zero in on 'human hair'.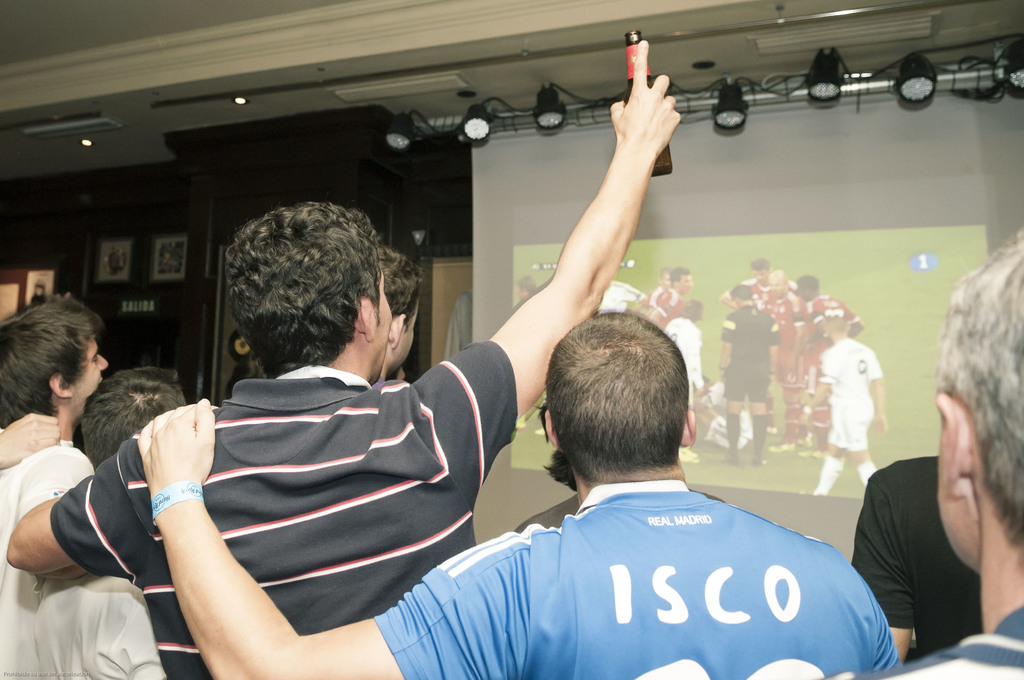
Zeroed in: detection(750, 255, 767, 270).
